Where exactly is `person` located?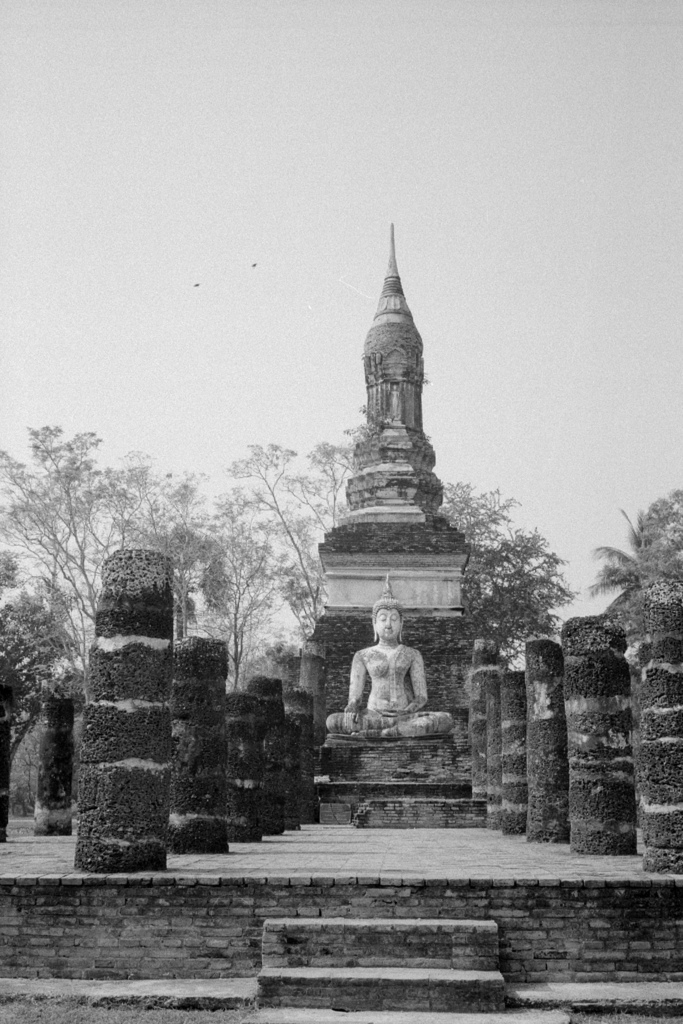
Its bounding box is bbox=[328, 613, 454, 739].
